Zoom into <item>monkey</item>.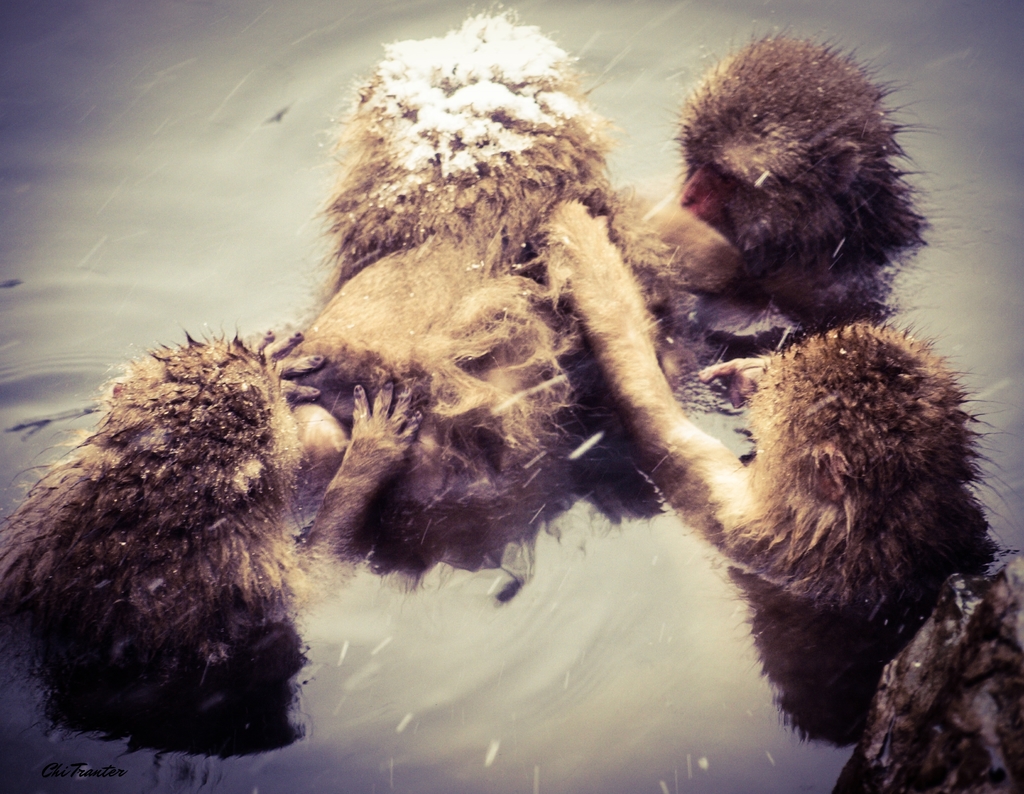
Zoom target: BBox(521, 198, 1012, 613).
